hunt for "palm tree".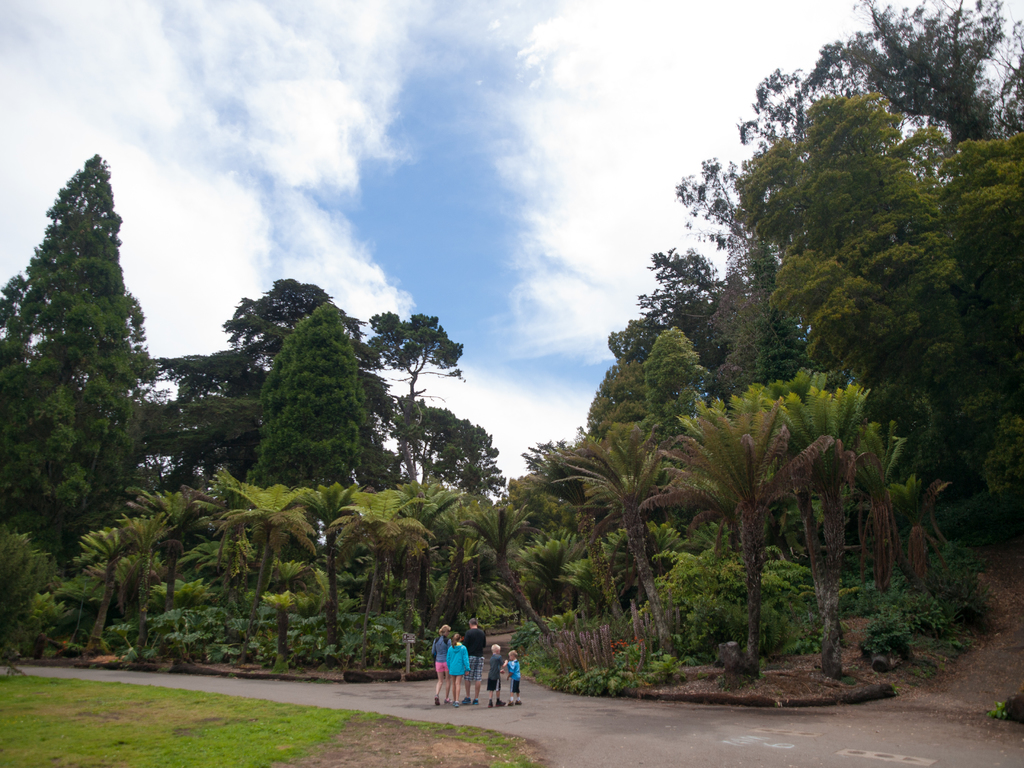
Hunted down at bbox=(339, 486, 468, 679).
